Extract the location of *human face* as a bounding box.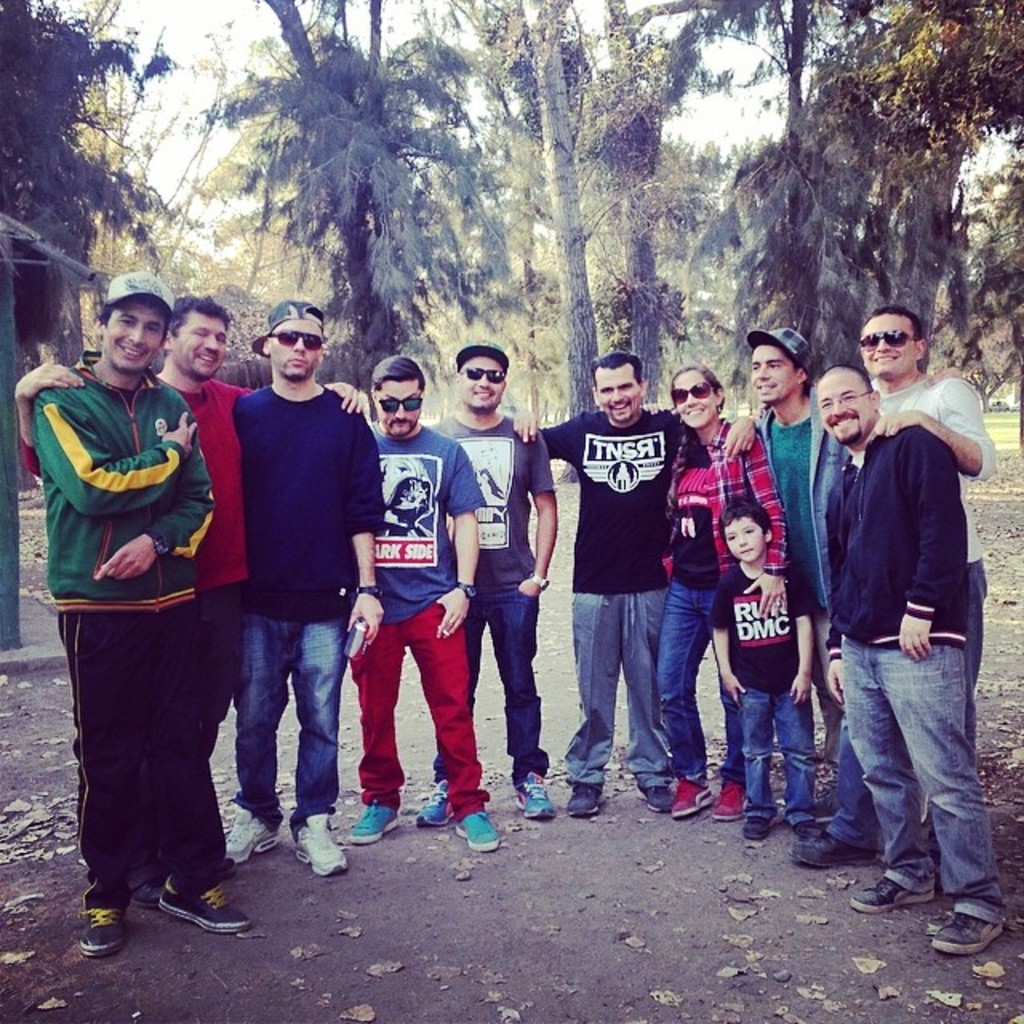
267/314/325/381.
